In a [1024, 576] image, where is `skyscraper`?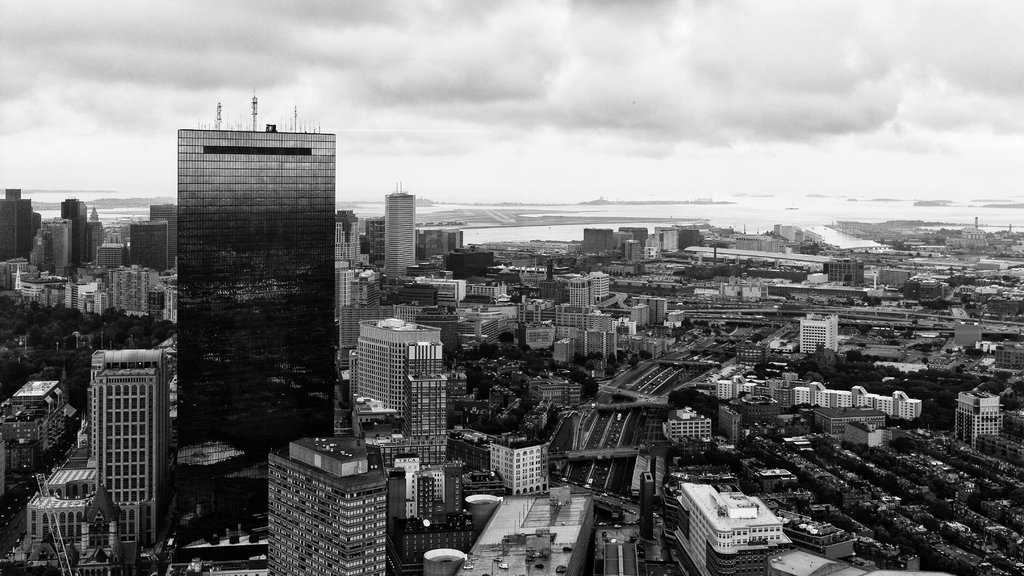
rect(673, 479, 790, 575).
